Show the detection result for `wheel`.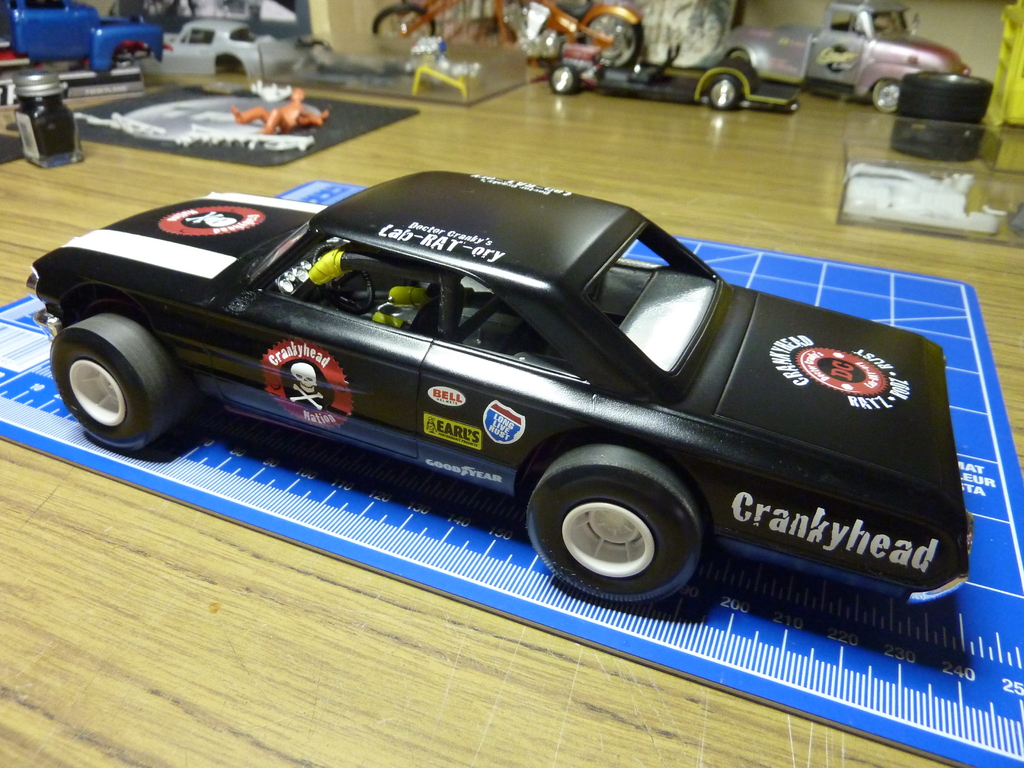
{"left": 549, "top": 63, "right": 582, "bottom": 97}.
